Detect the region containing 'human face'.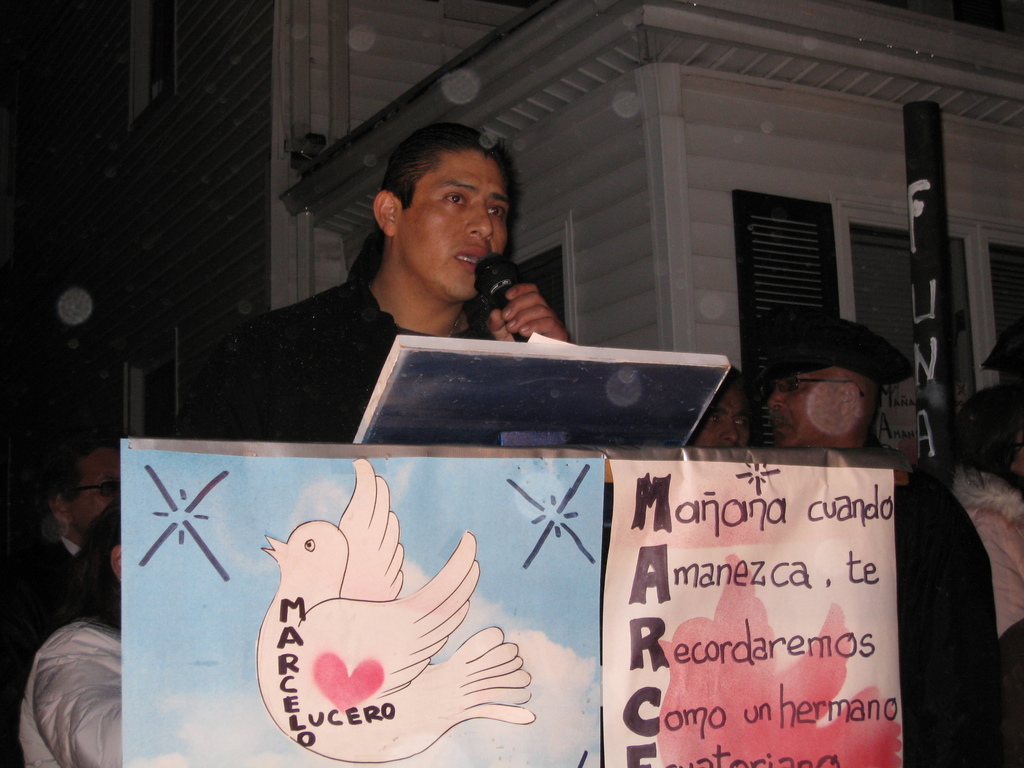
(395,147,509,301).
